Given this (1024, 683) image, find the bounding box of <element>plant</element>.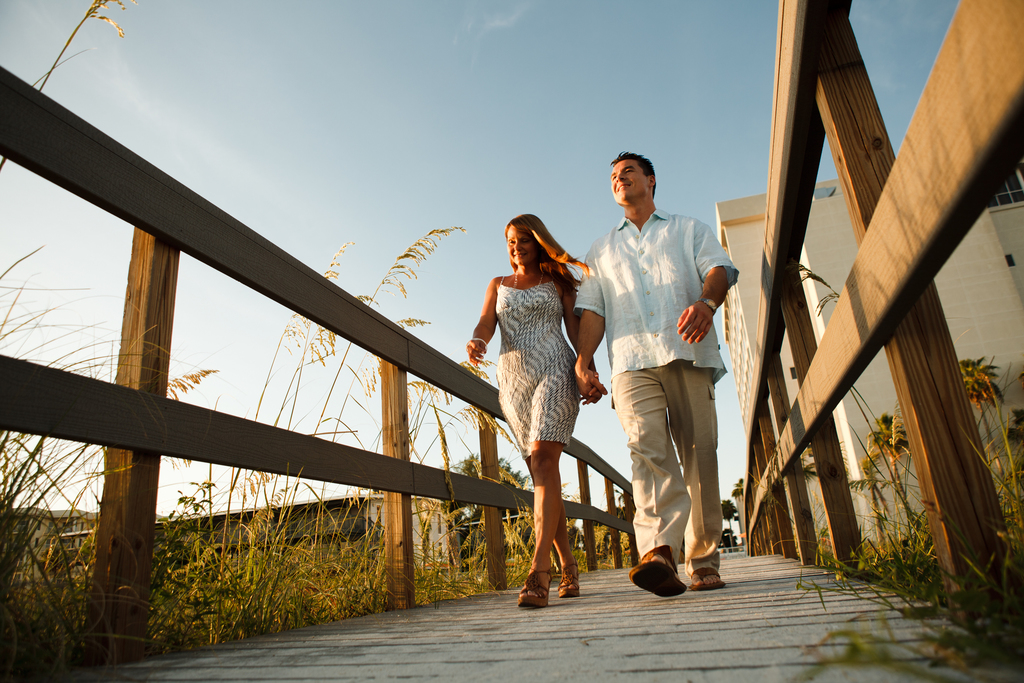
bbox=[145, 222, 471, 662].
